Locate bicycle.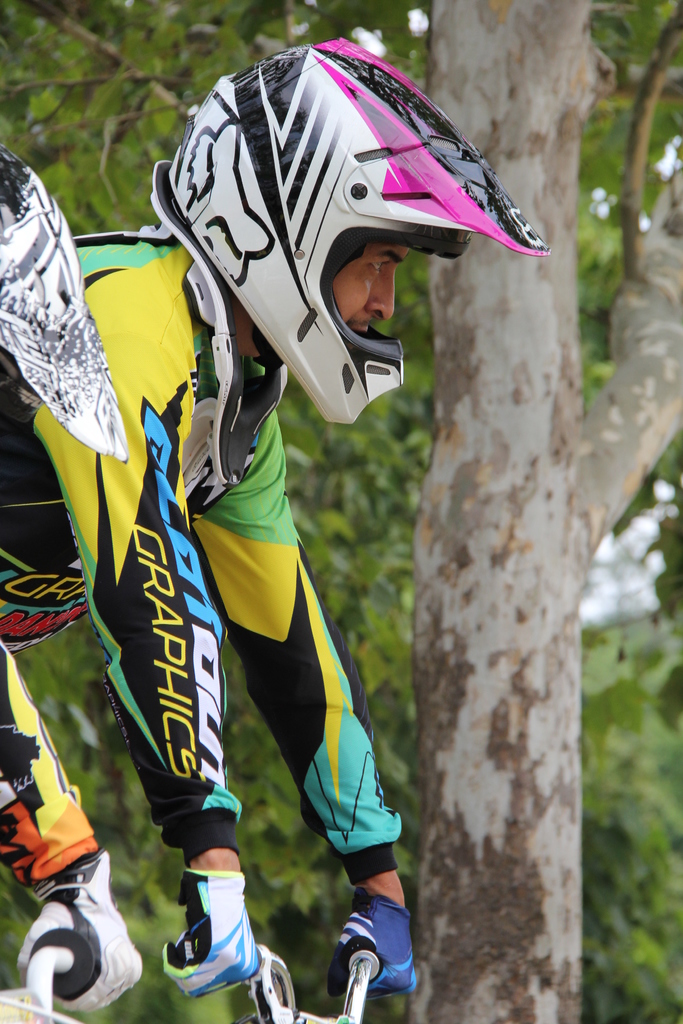
Bounding box: [0,916,119,1023].
